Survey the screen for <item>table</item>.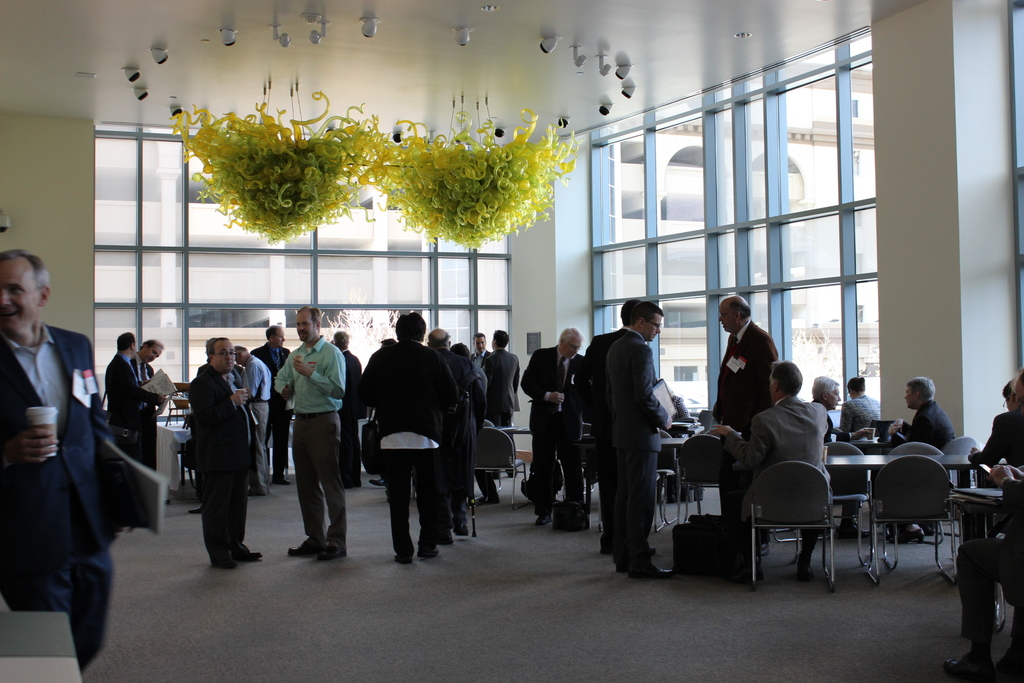
Survey found: <region>812, 446, 1005, 577</region>.
